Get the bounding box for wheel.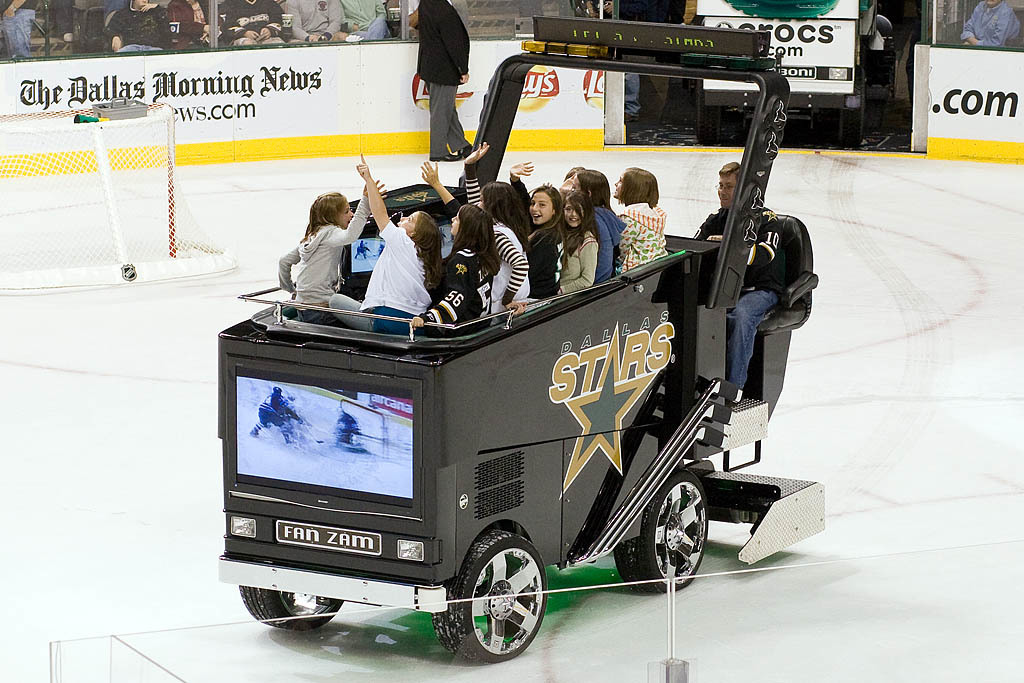
box(620, 470, 708, 590).
